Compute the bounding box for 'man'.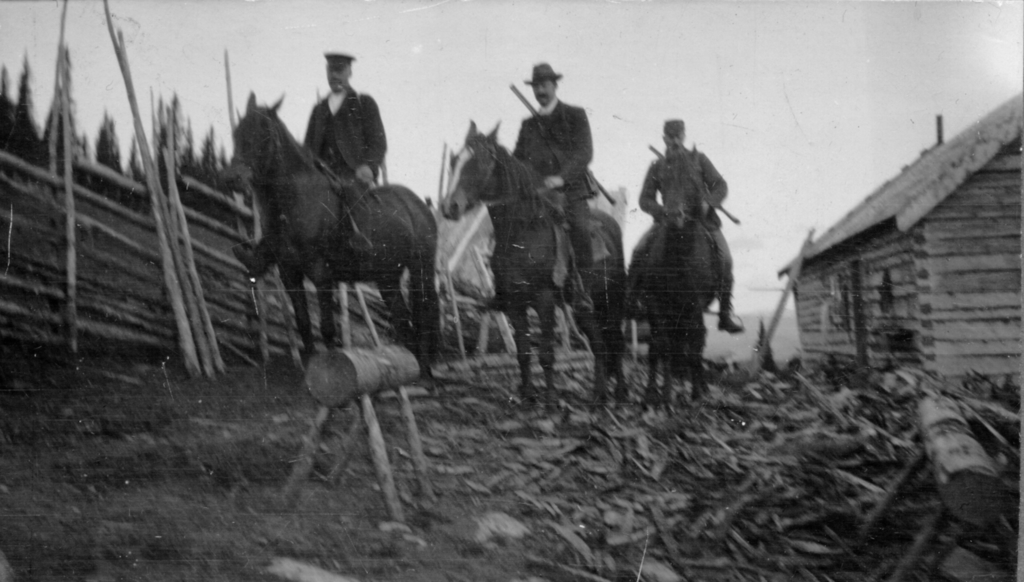
pyautogui.locateOnScreen(625, 118, 748, 336).
